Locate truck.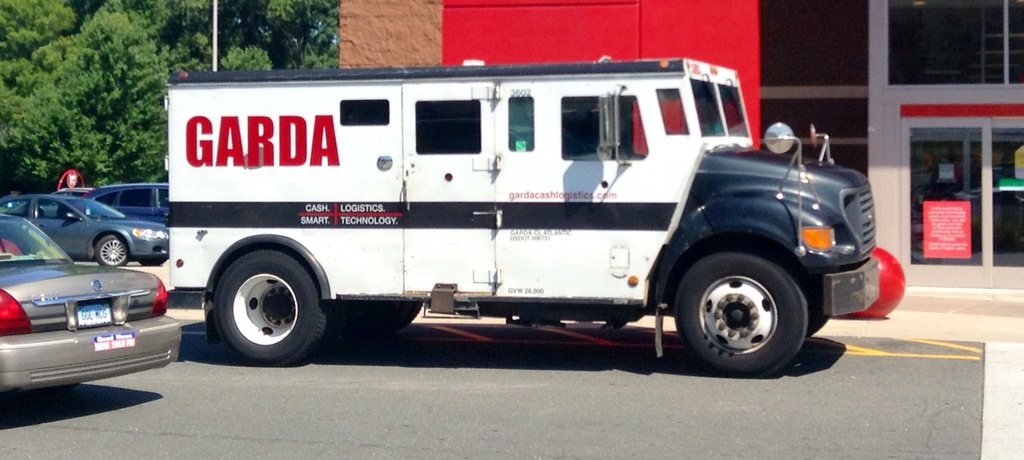
Bounding box: box(105, 50, 890, 376).
